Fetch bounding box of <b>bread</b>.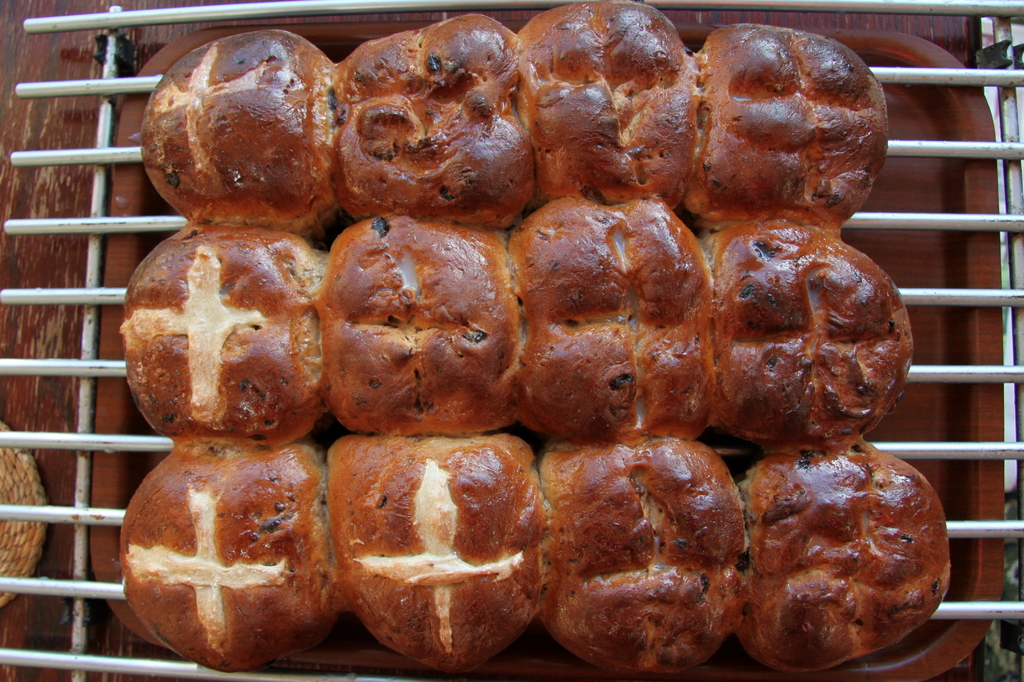
Bbox: select_region(326, 436, 549, 675).
